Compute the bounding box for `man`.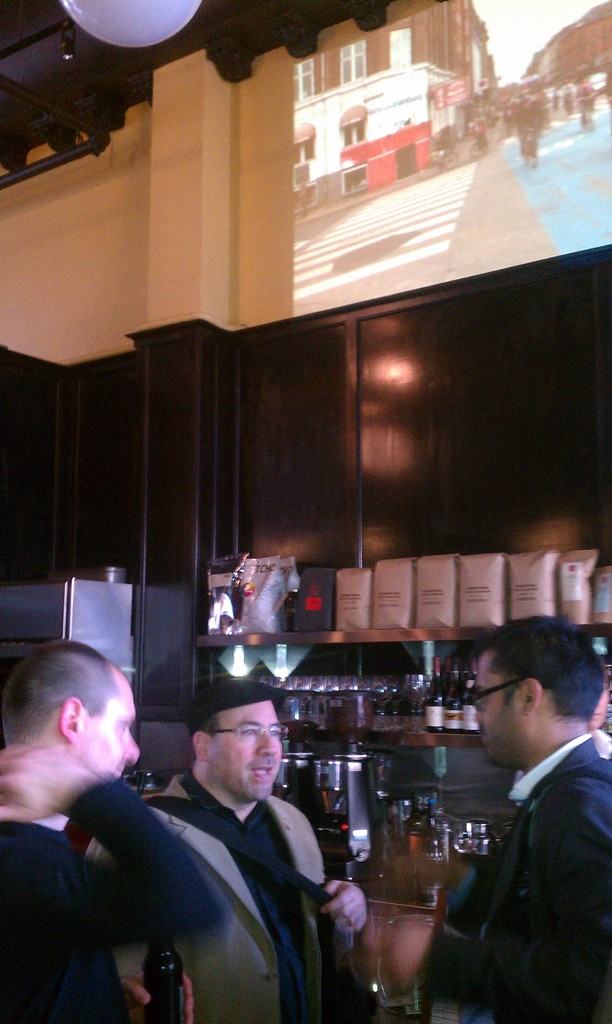
[left=0, top=641, right=227, bottom=1023].
